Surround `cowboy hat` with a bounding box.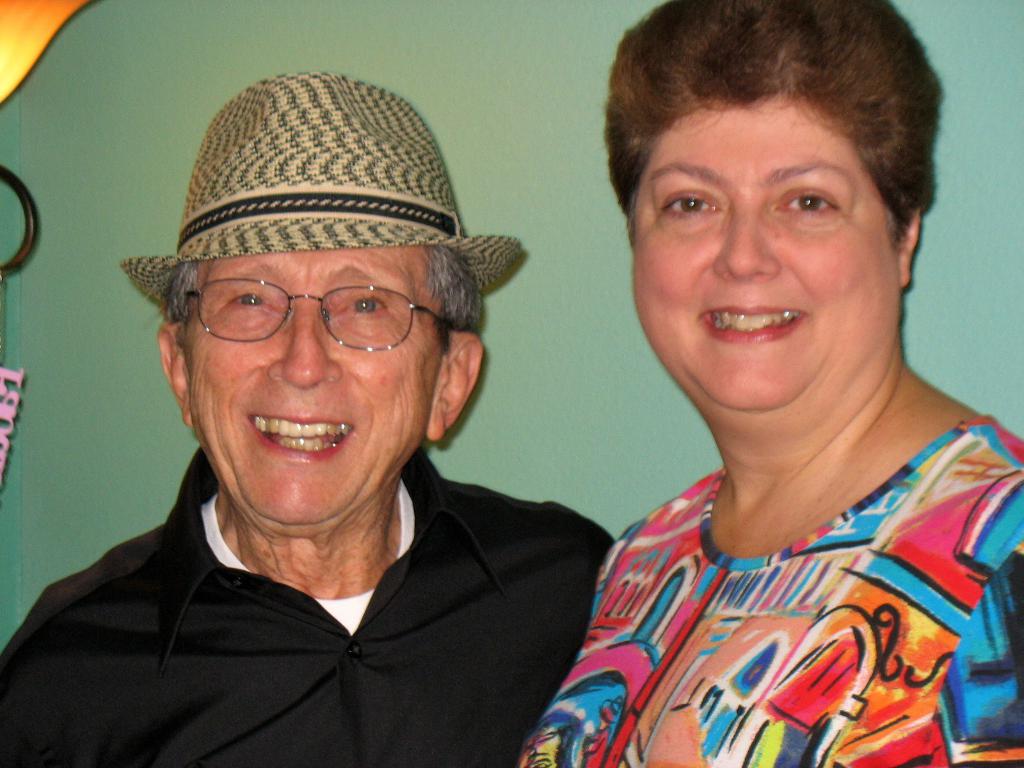
[x1=109, y1=77, x2=536, y2=296].
